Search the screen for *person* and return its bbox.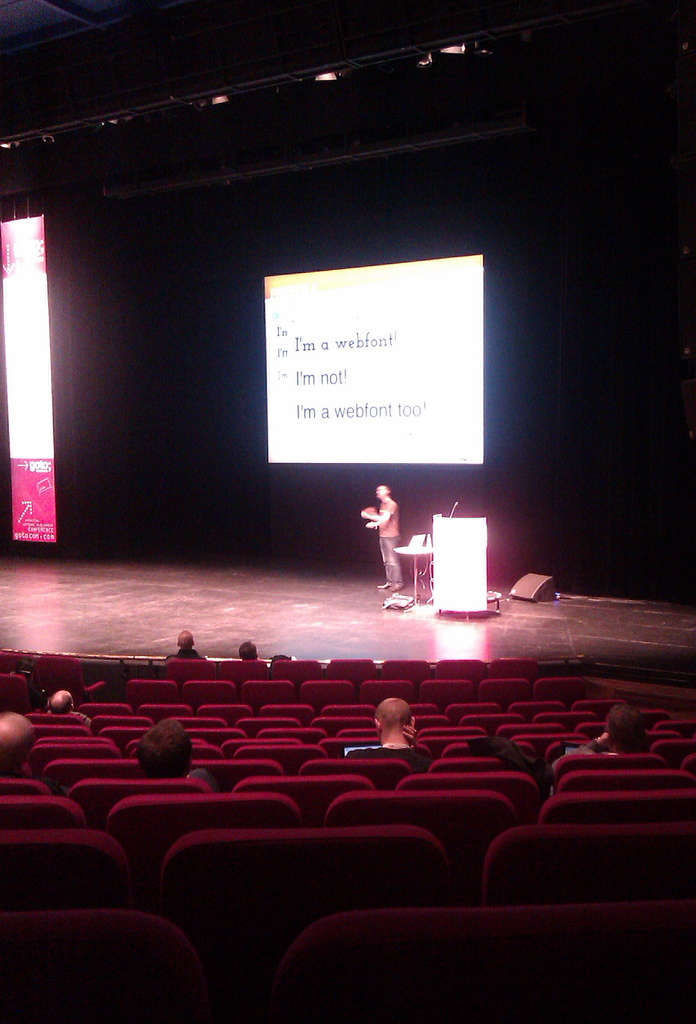
Found: [36,685,93,724].
